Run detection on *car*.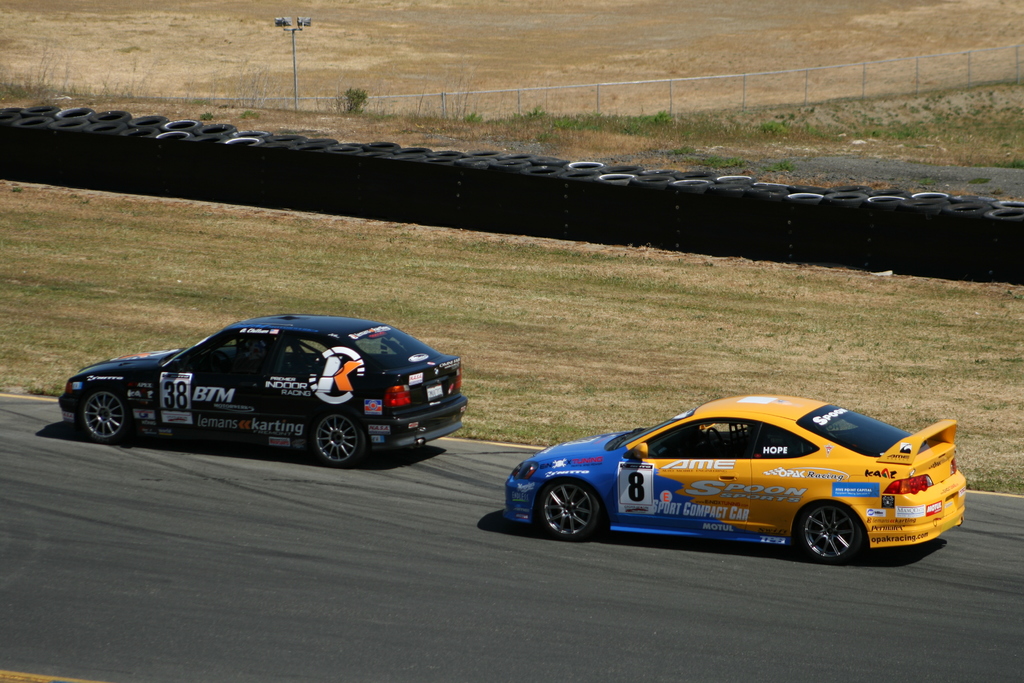
Result: locate(59, 302, 472, 471).
